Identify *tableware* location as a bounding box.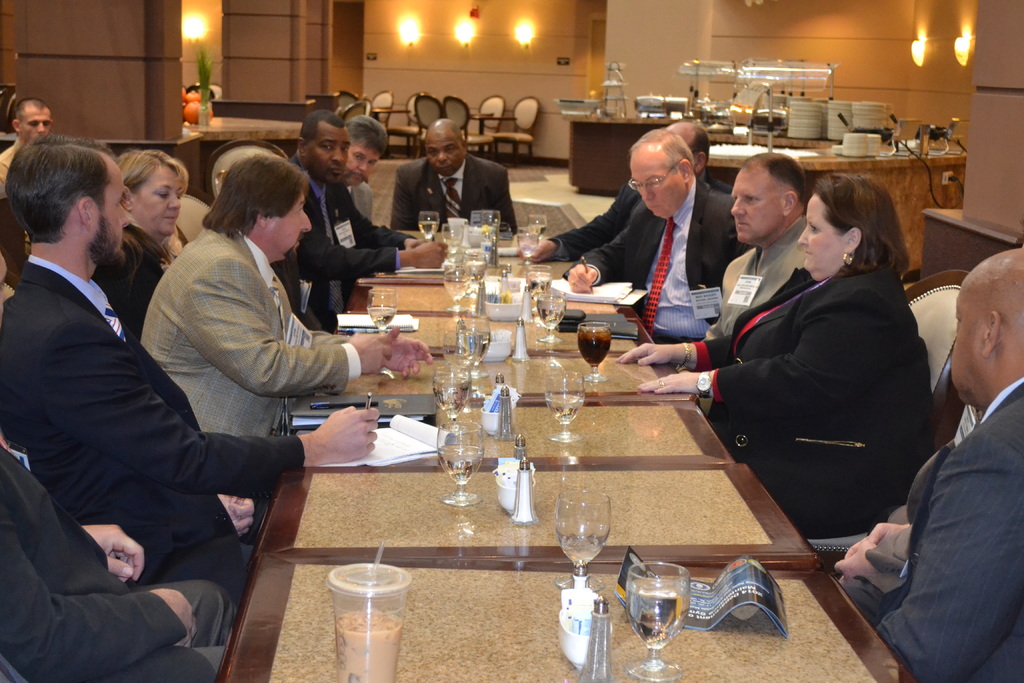
[left=437, top=210, right=567, bottom=379].
